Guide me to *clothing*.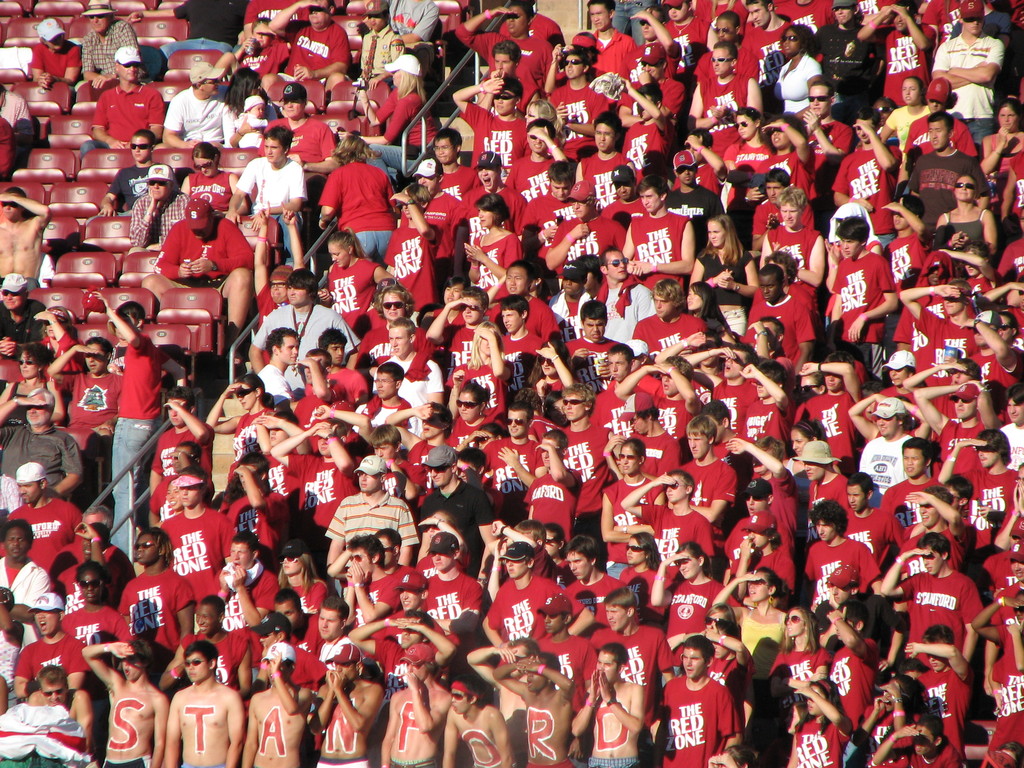
Guidance: {"left": 278, "top": 16, "right": 348, "bottom": 74}.
